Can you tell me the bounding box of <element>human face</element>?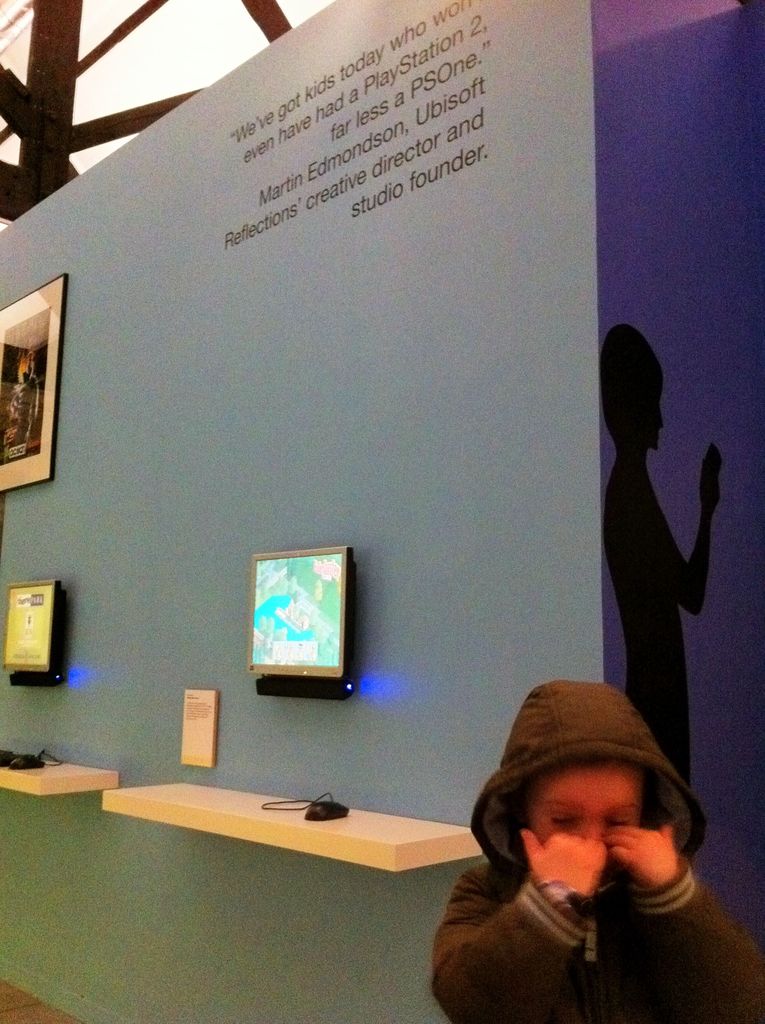
locate(526, 760, 645, 839).
